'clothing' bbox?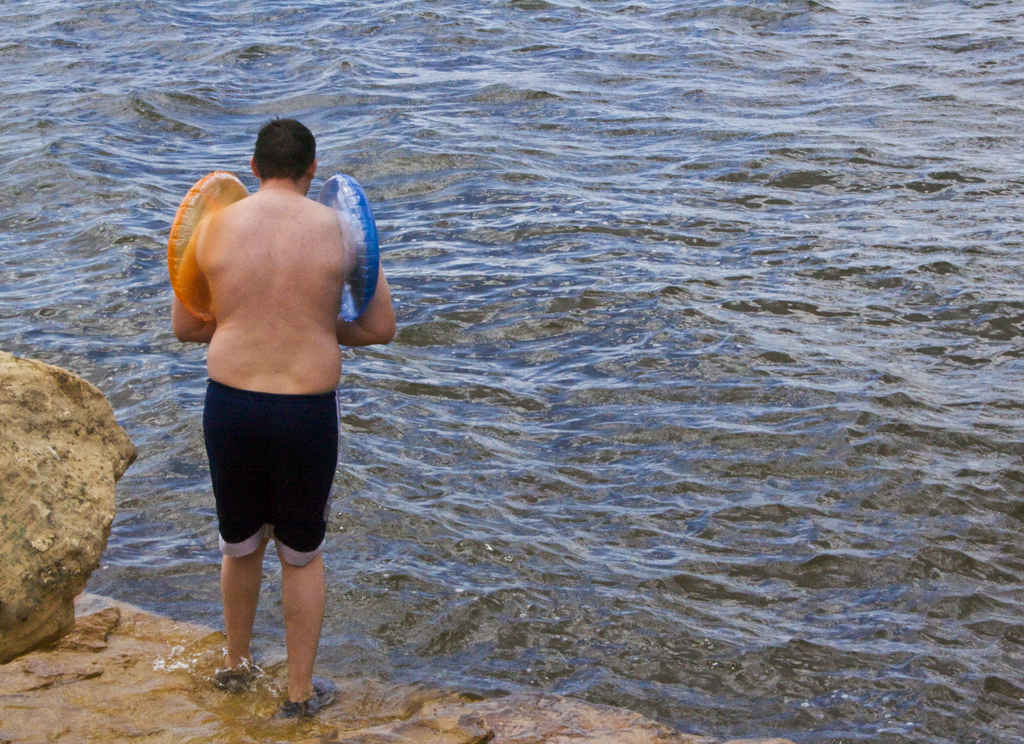
{"left": 198, "top": 377, "right": 344, "bottom": 569}
